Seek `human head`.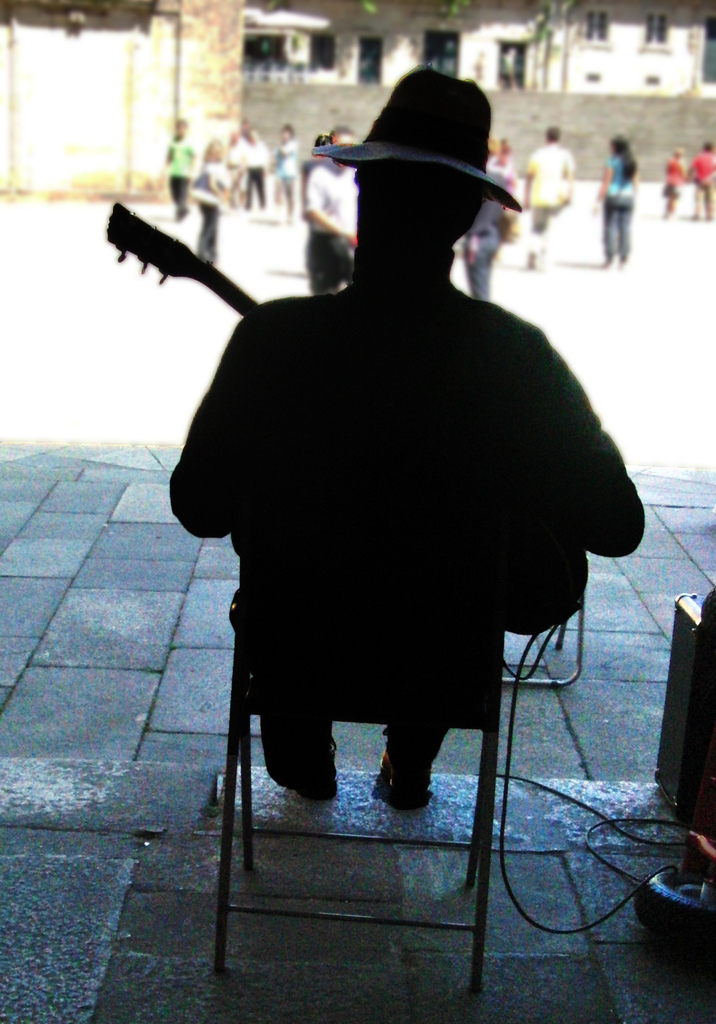
detection(172, 113, 186, 138).
